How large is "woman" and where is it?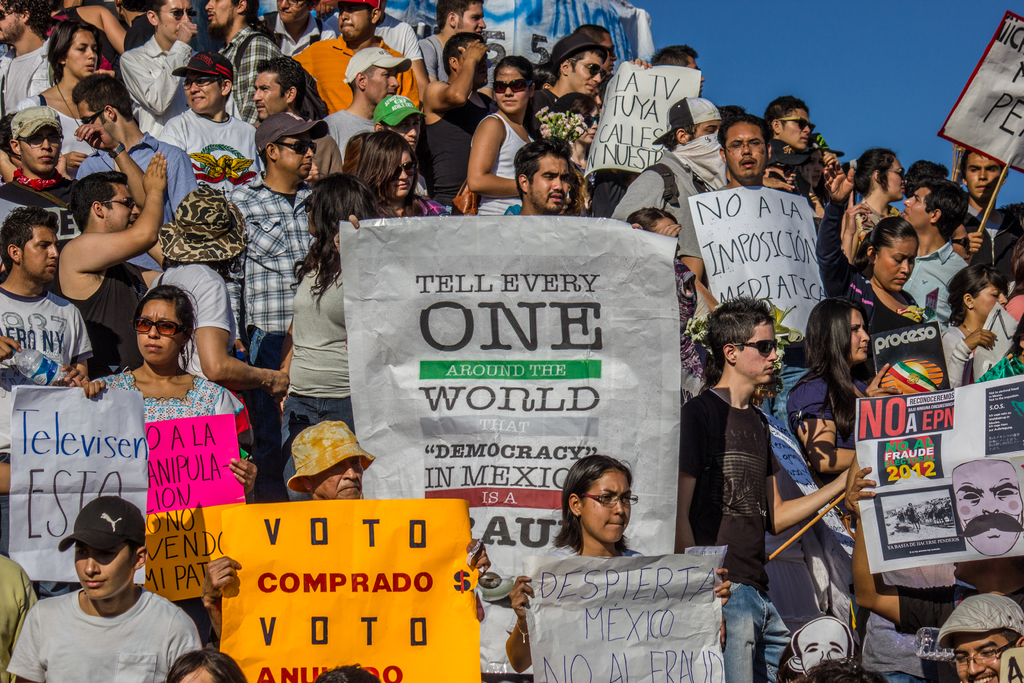
Bounding box: [x1=840, y1=147, x2=911, y2=256].
